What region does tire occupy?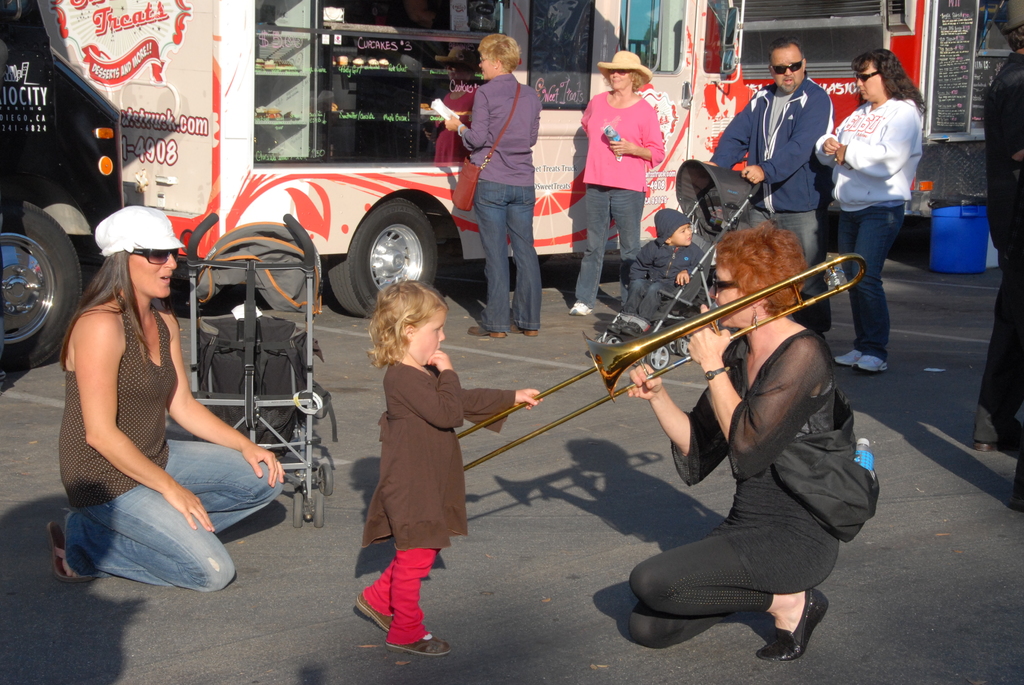
<box>317,178,438,302</box>.
